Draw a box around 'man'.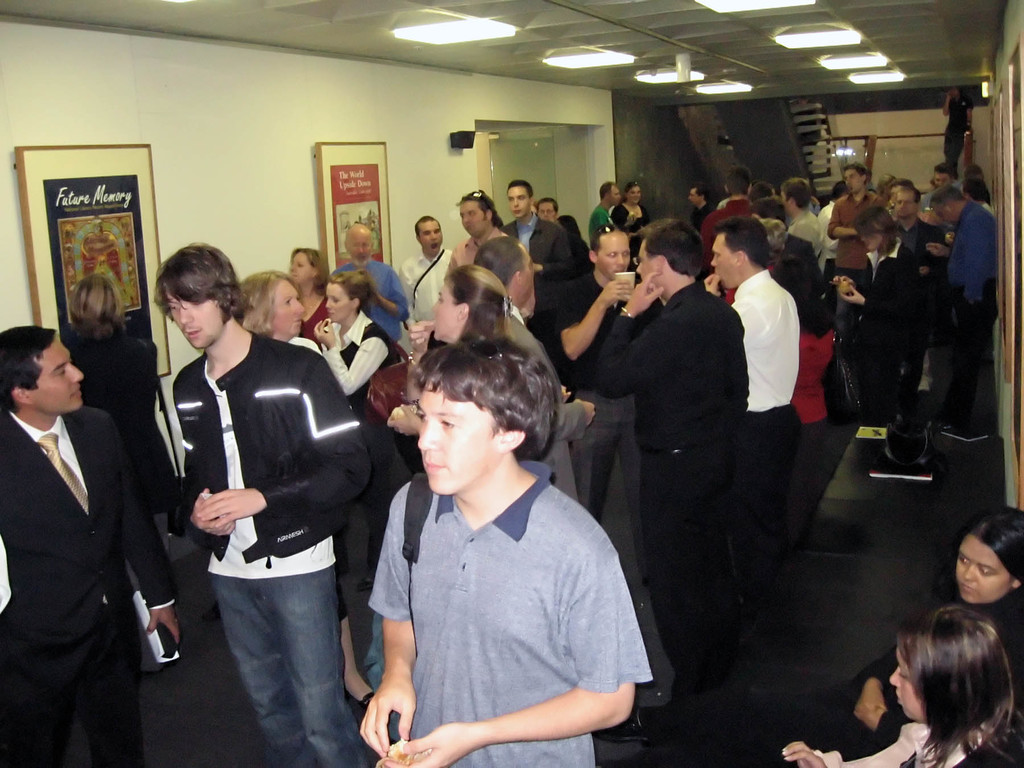
778 178 821 257.
